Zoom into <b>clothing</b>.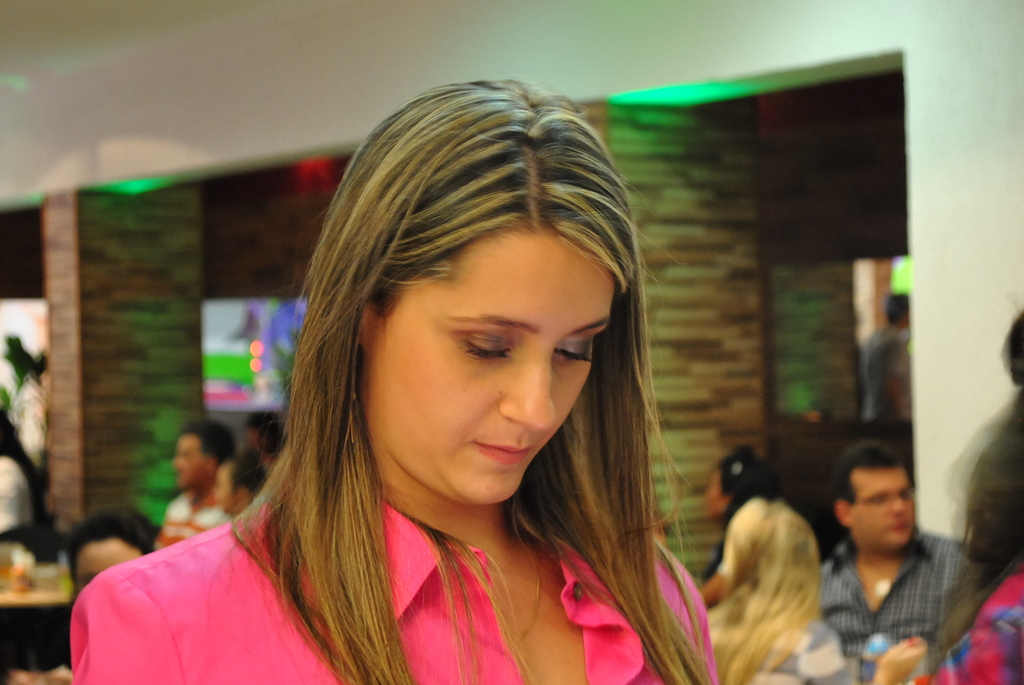
Zoom target: <region>703, 487, 834, 684</region>.
